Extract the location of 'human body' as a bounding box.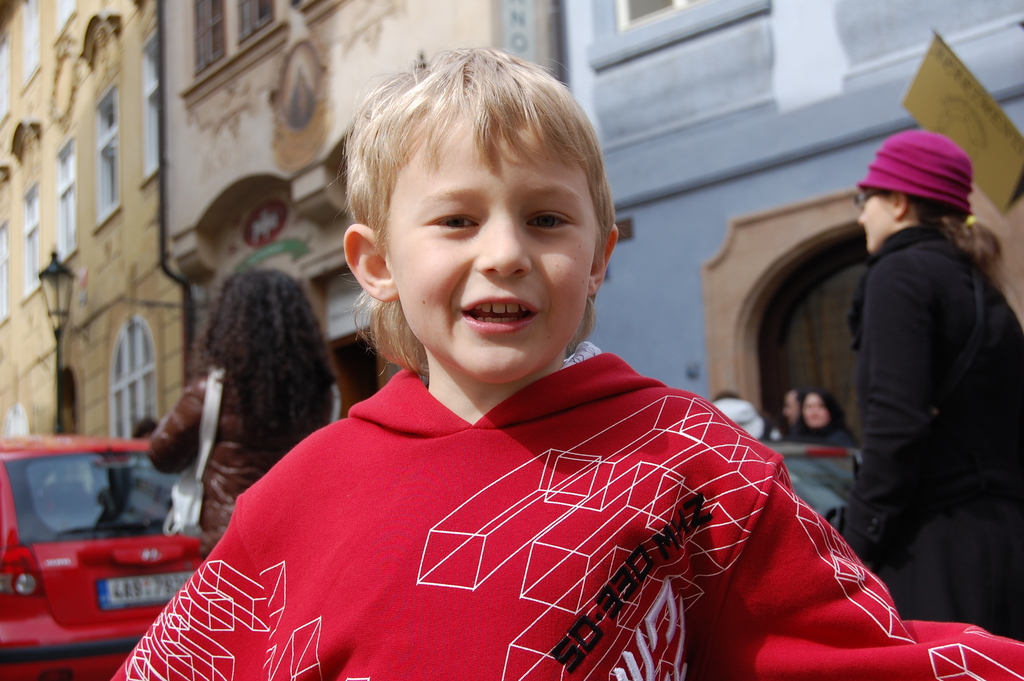
[x1=804, y1=386, x2=847, y2=441].
